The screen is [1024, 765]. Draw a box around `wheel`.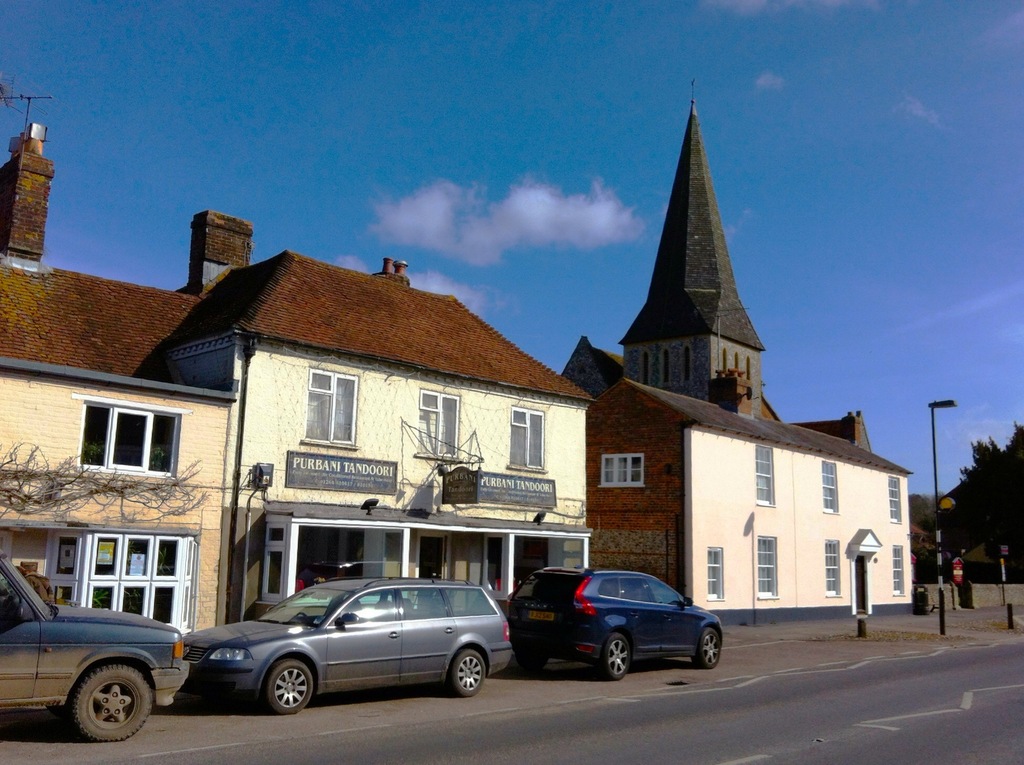
x1=596, y1=630, x2=632, y2=678.
